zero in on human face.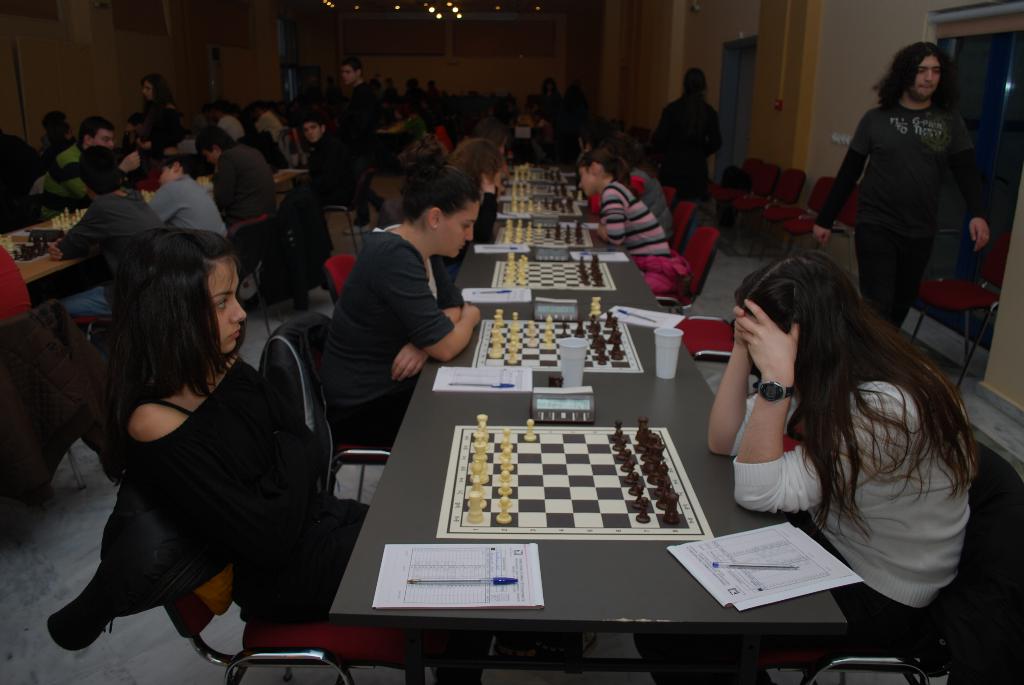
Zeroed in: detection(93, 130, 114, 148).
